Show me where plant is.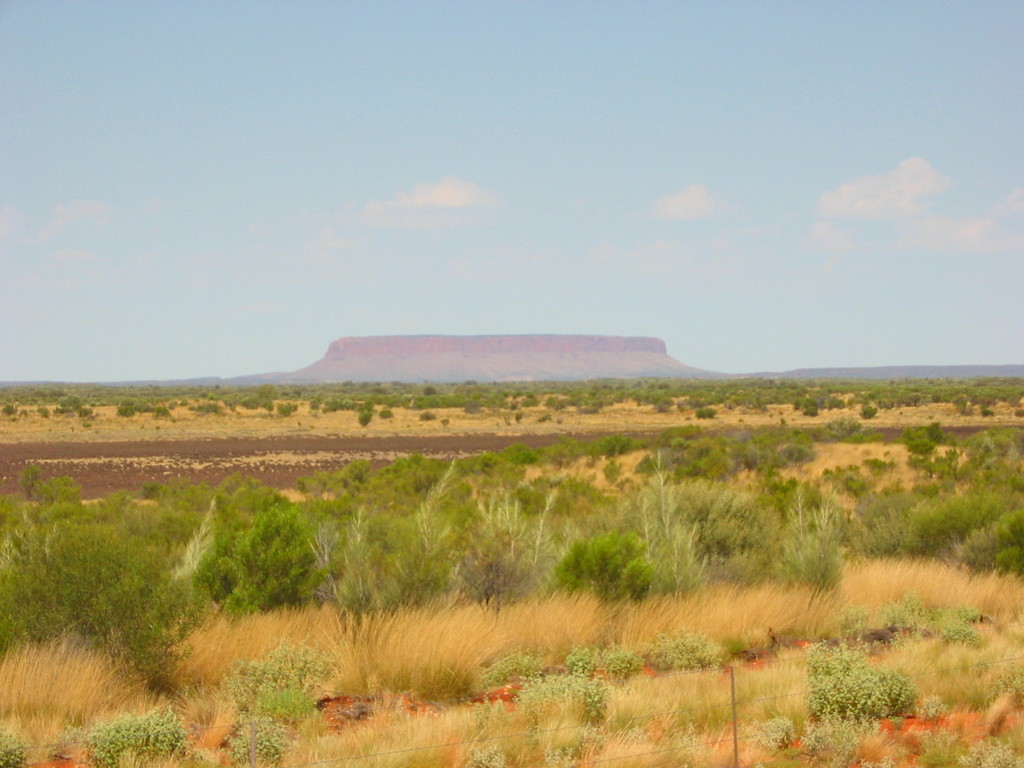
plant is at box=[920, 695, 948, 725].
